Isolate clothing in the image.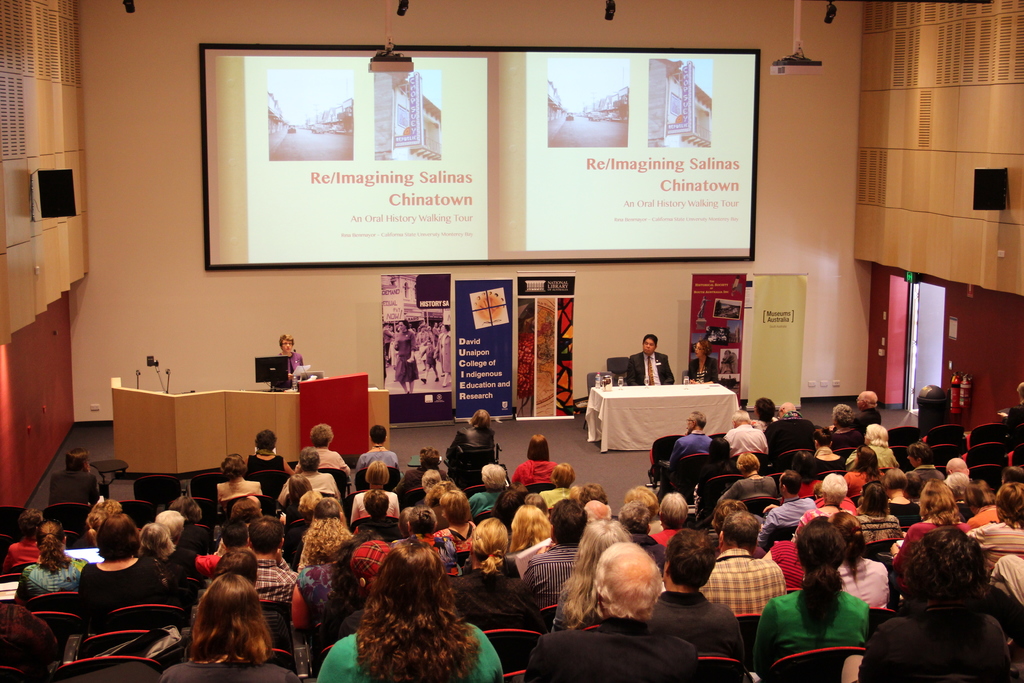
Isolated region: locate(254, 555, 296, 608).
